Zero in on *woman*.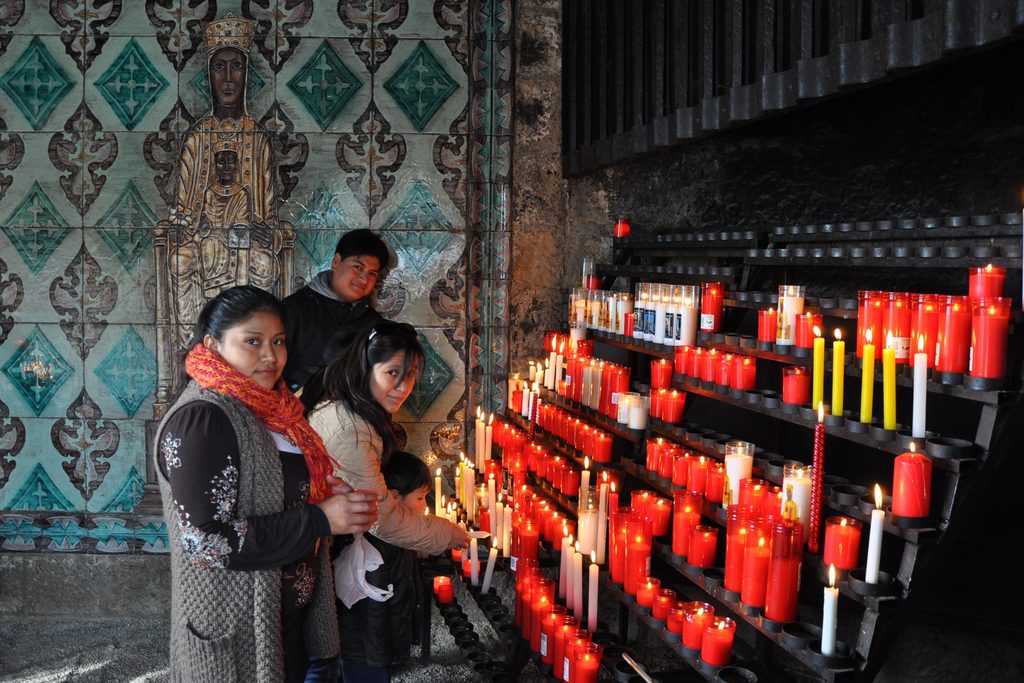
Zeroed in: <bbox>148, 261, 341, 666</bbox>.
